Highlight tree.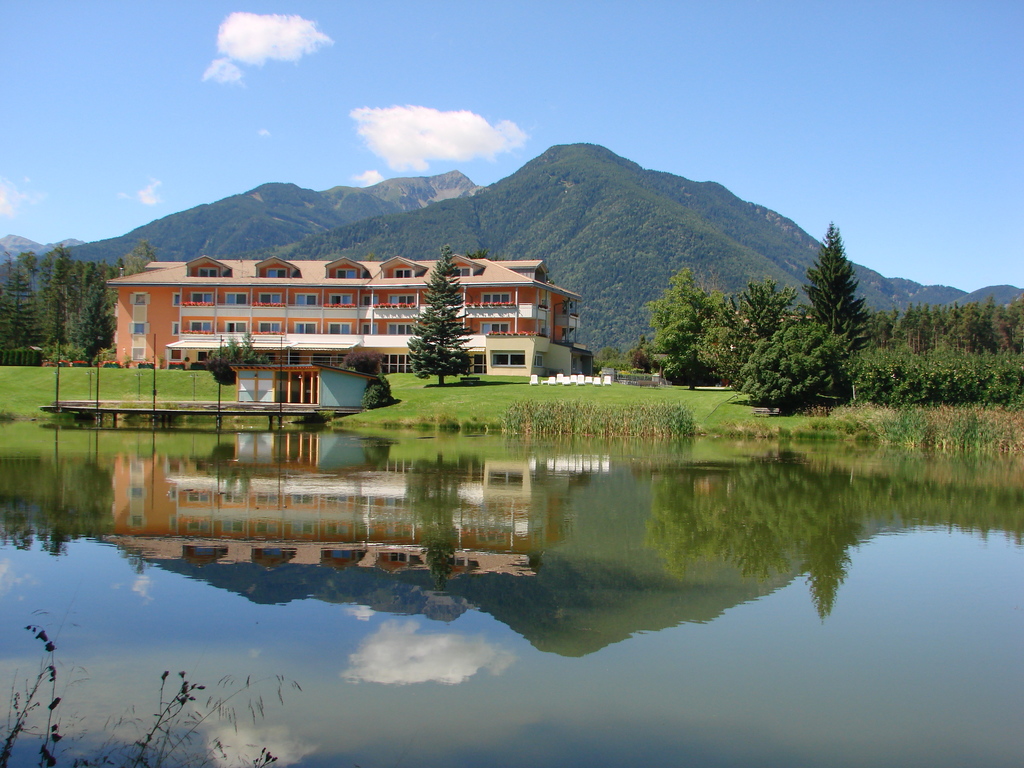
Highlighted region: [640, 270, 726, 387].
